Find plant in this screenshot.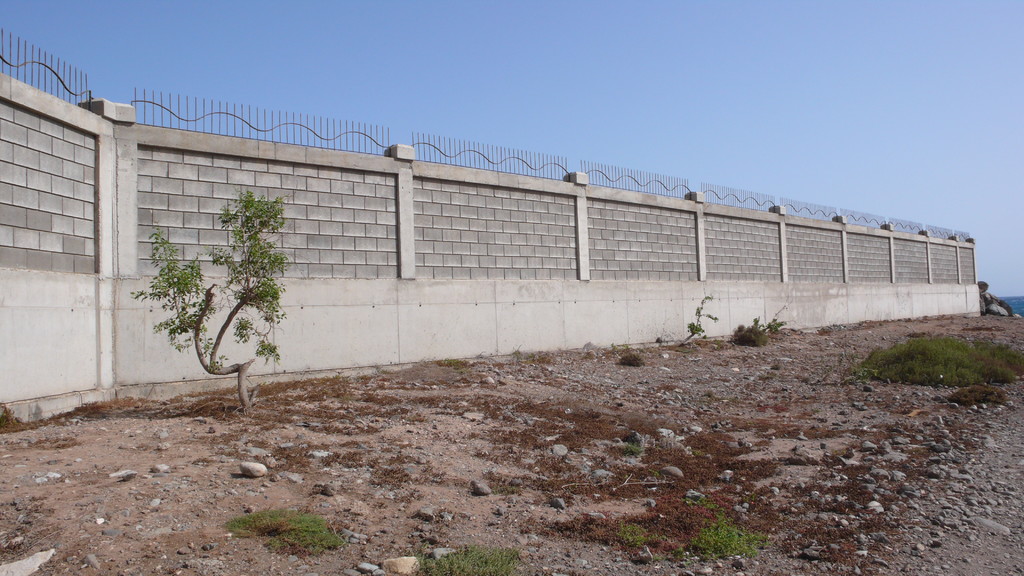
The bounding box for plant is BBox(716, 374, 732, 384).
